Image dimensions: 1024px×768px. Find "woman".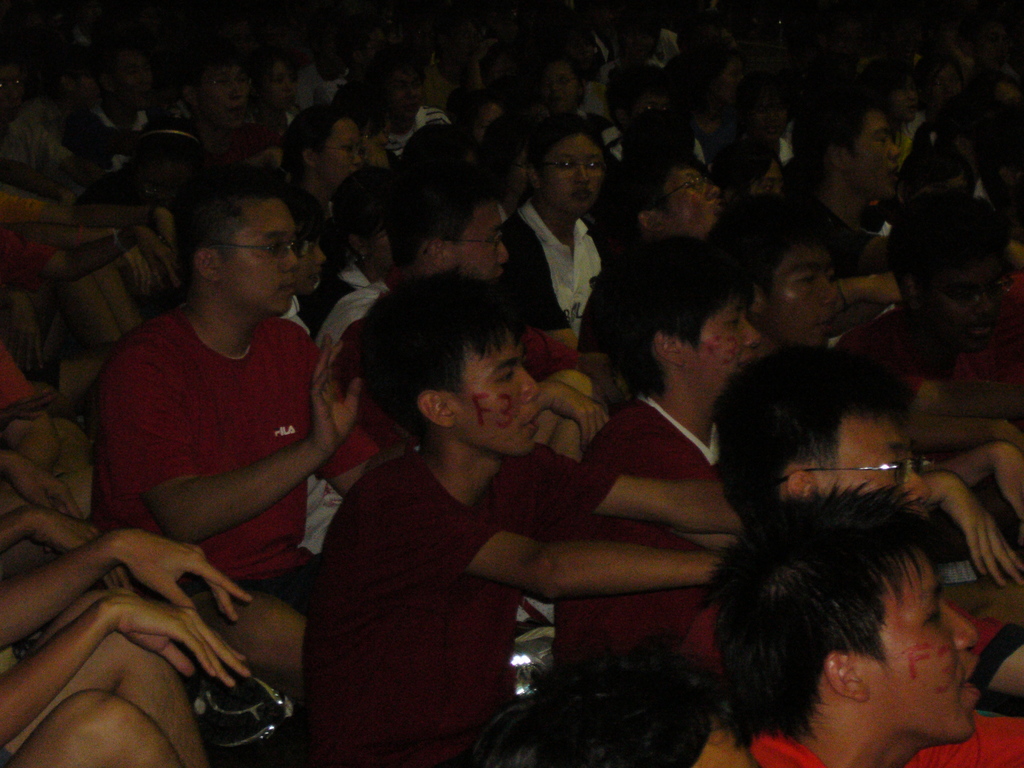
bbox=(680, 42, 748, 159).
